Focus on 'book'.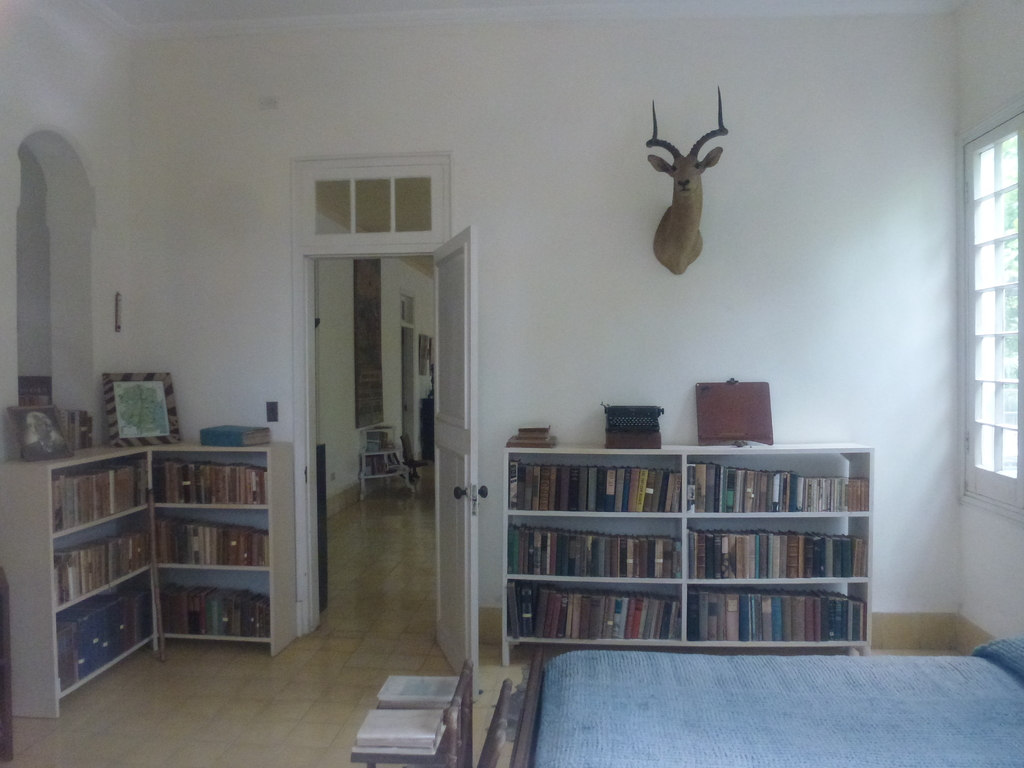
Focused at bbox(349, 721, 451, 756).
